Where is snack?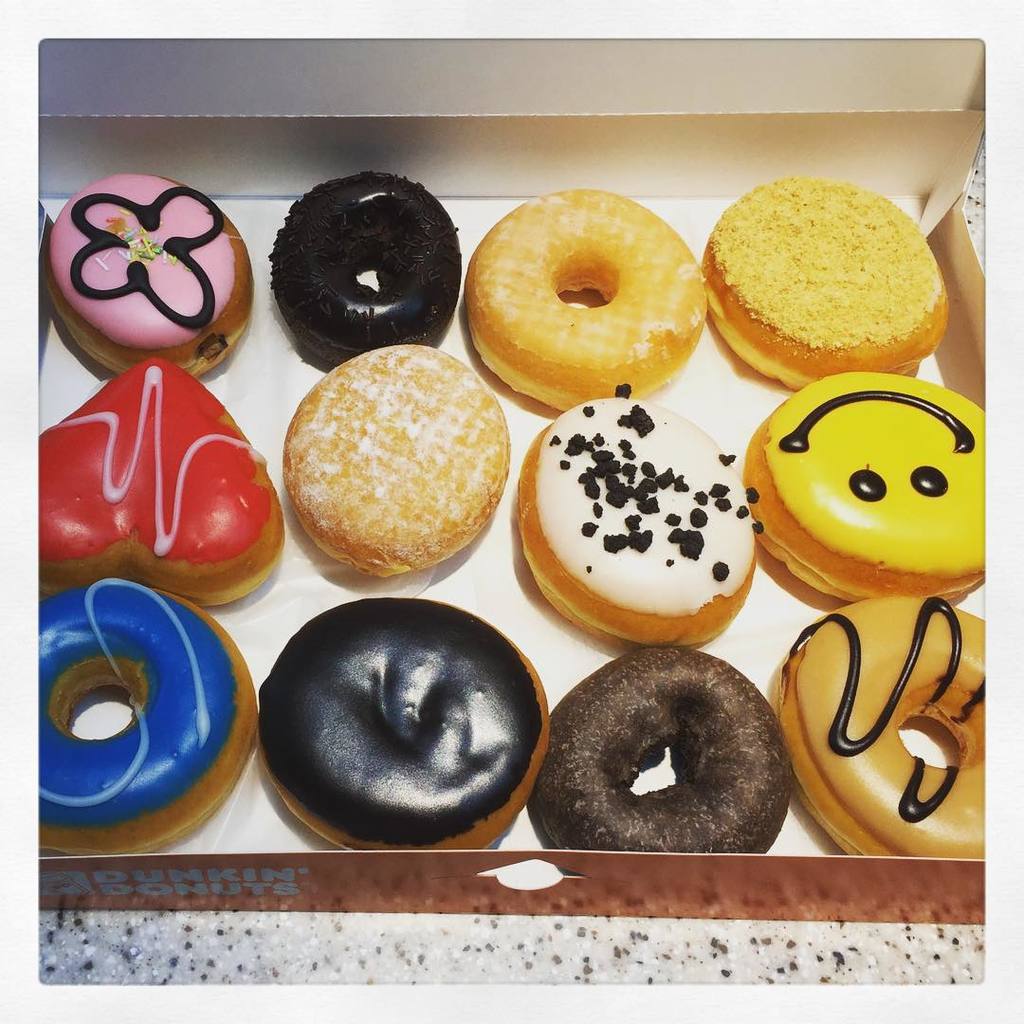
box=[269, 174, 462, 373].
